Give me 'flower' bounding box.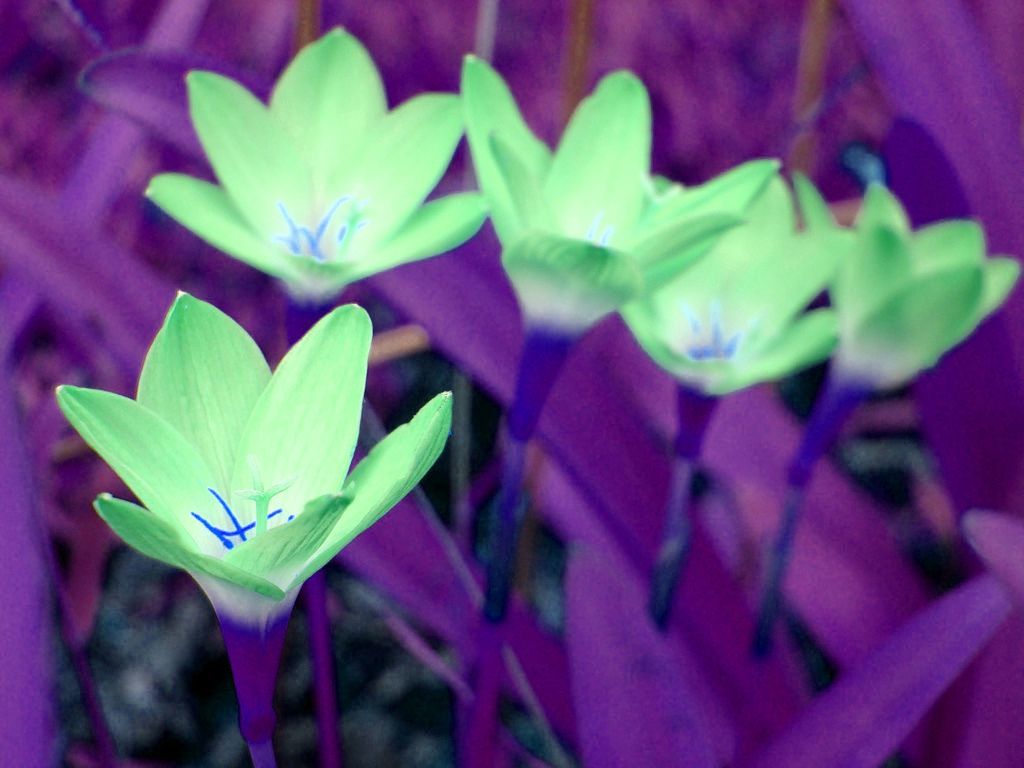
x1=787 y1=174 x2=1023 y2=453.
